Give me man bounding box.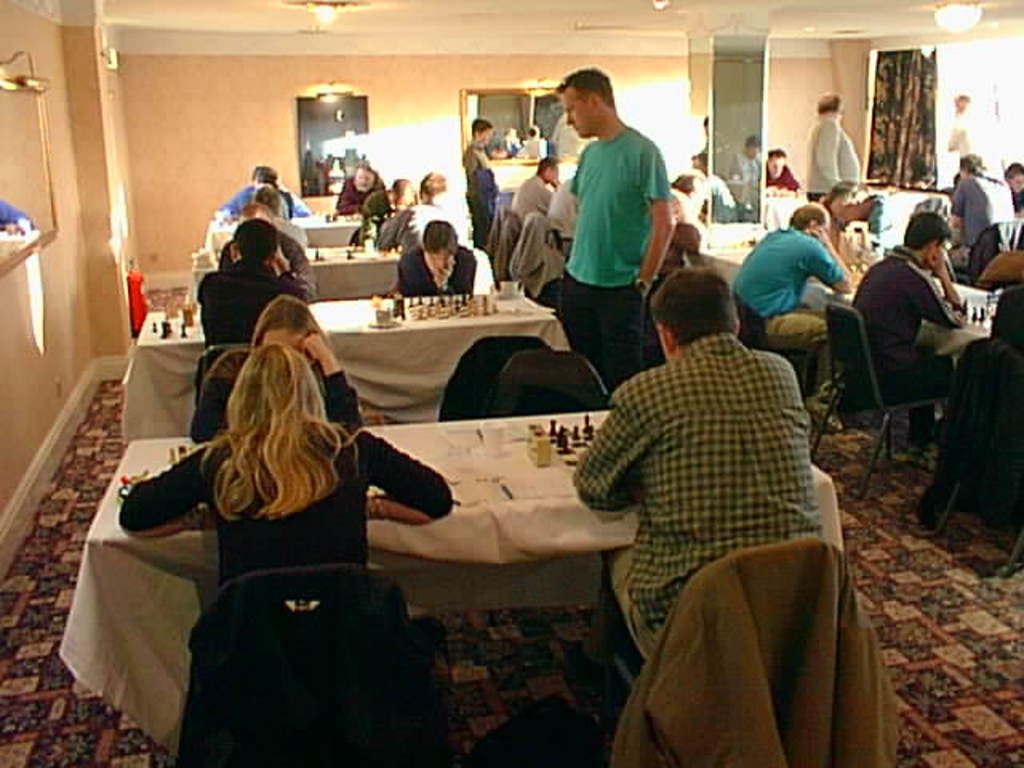
select_region(1006, 157, 1022, 211).
